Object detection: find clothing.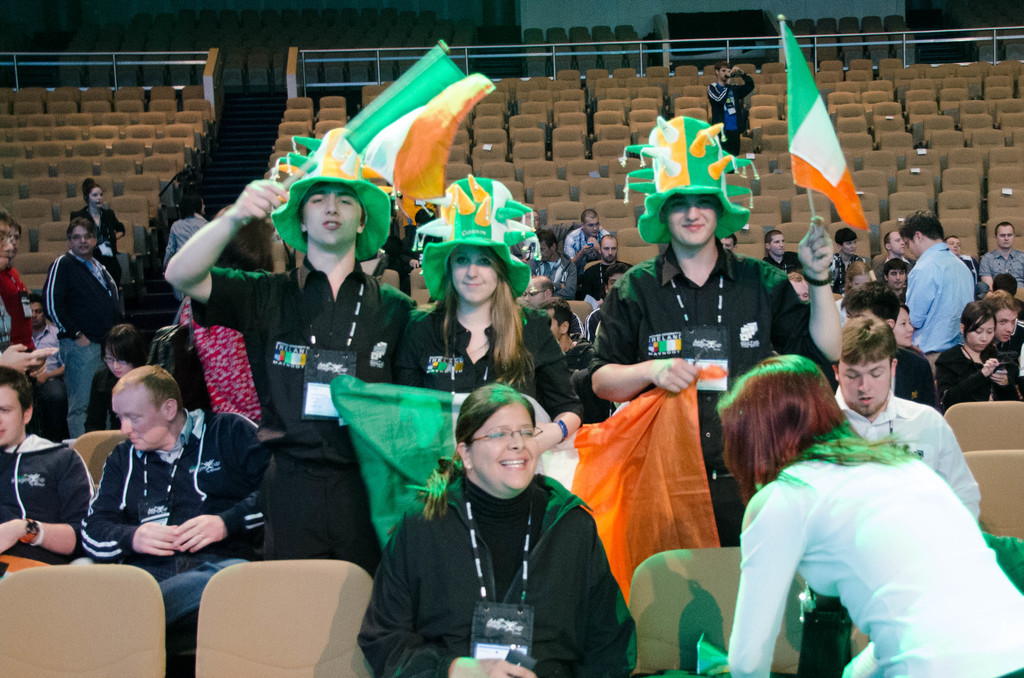
Rect(763, 249, 804, 273).
